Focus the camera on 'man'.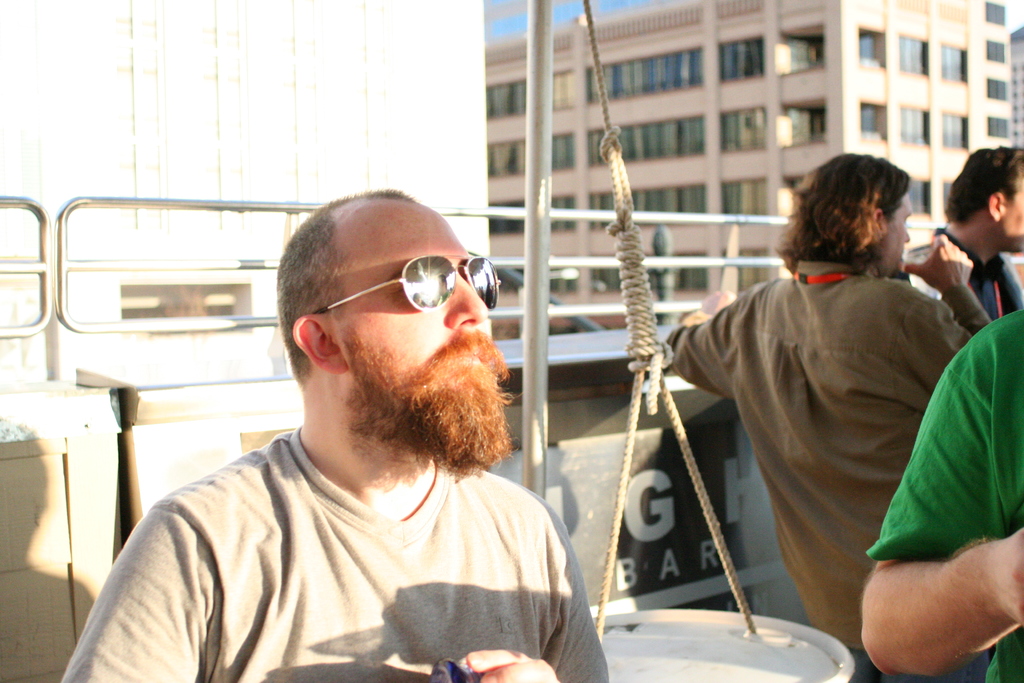
Focus region: Rect(662, 150, 993, 682).
